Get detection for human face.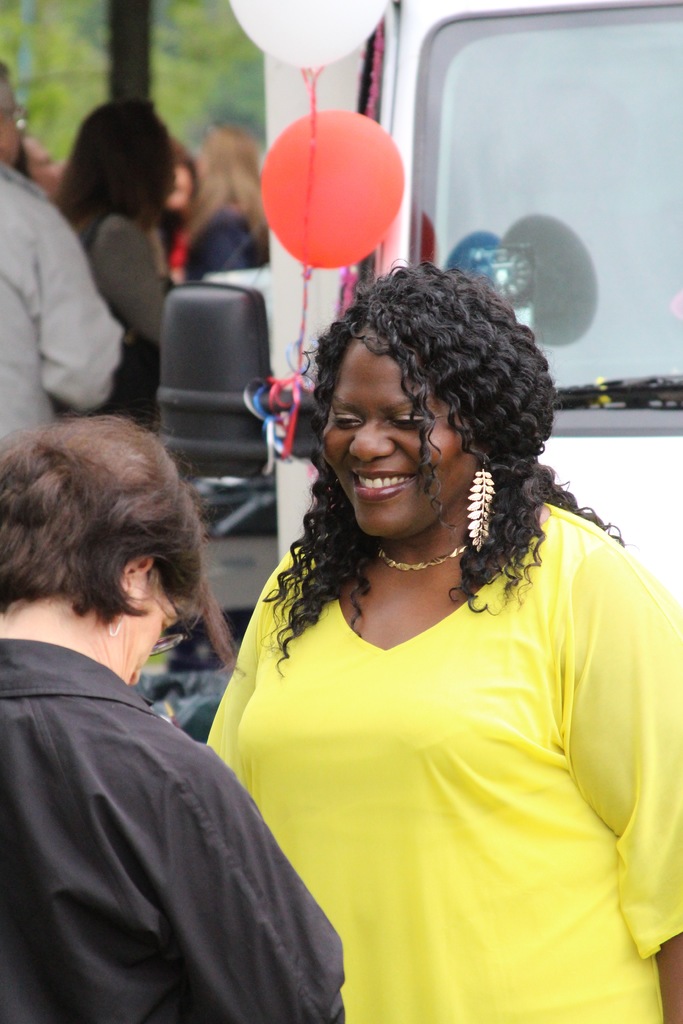
Detection: (0, 83, 22, 158).
